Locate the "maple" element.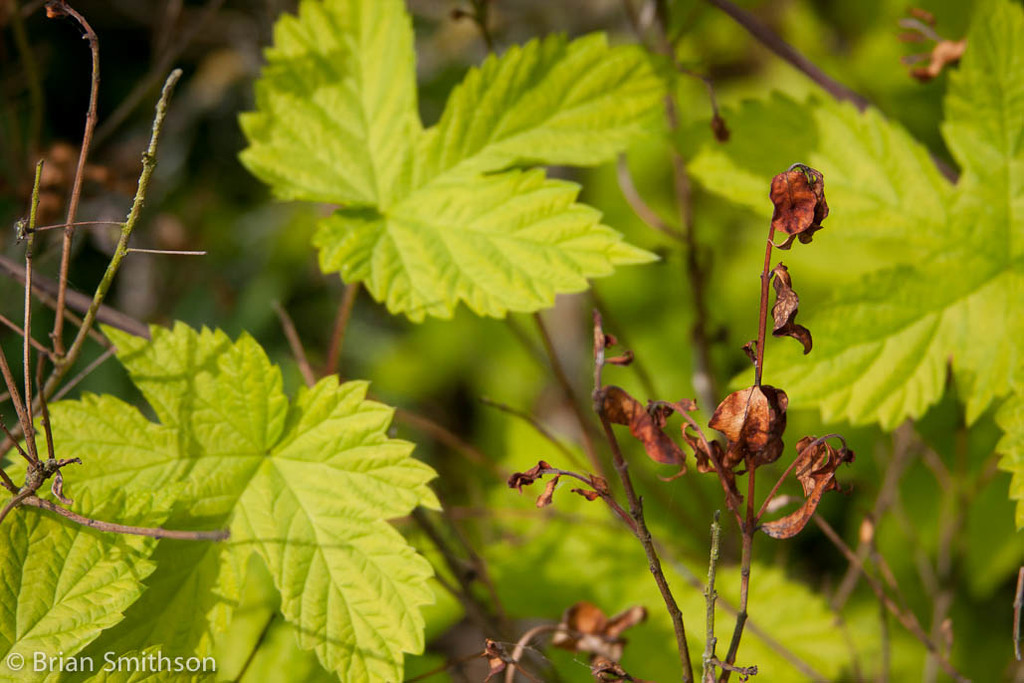
Element bbox: 0, 0, 1023, 682.
